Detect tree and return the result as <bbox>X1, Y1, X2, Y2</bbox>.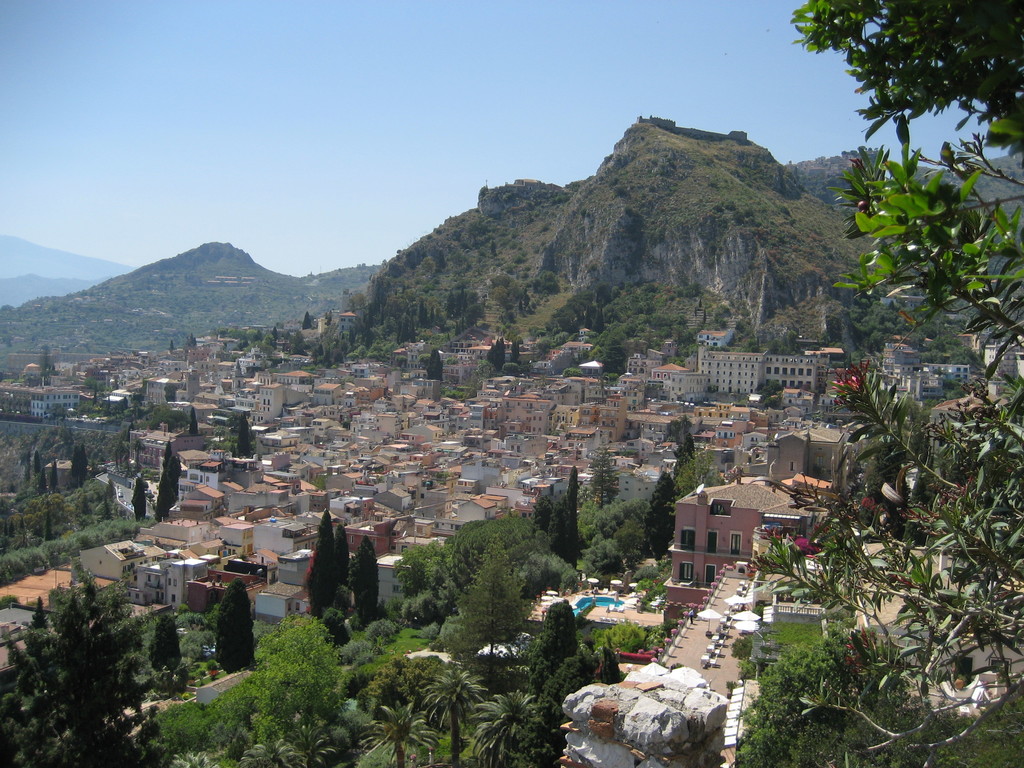
<bbox>0, 563, 141, 767</bbox>.
